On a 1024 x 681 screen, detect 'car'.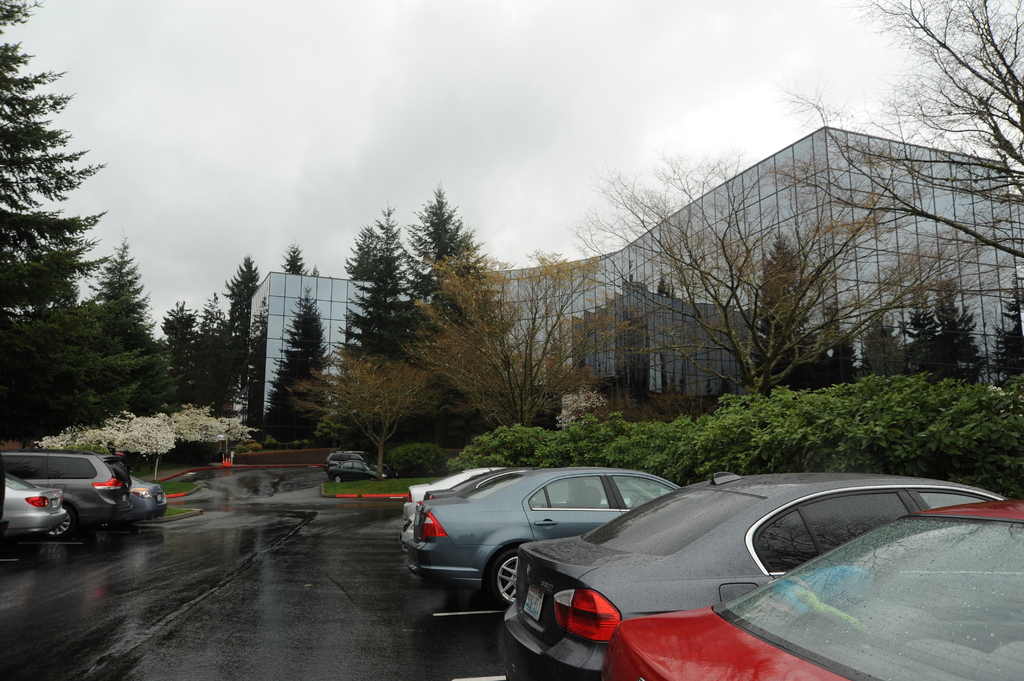
locate(326, 459, 399, 483).
